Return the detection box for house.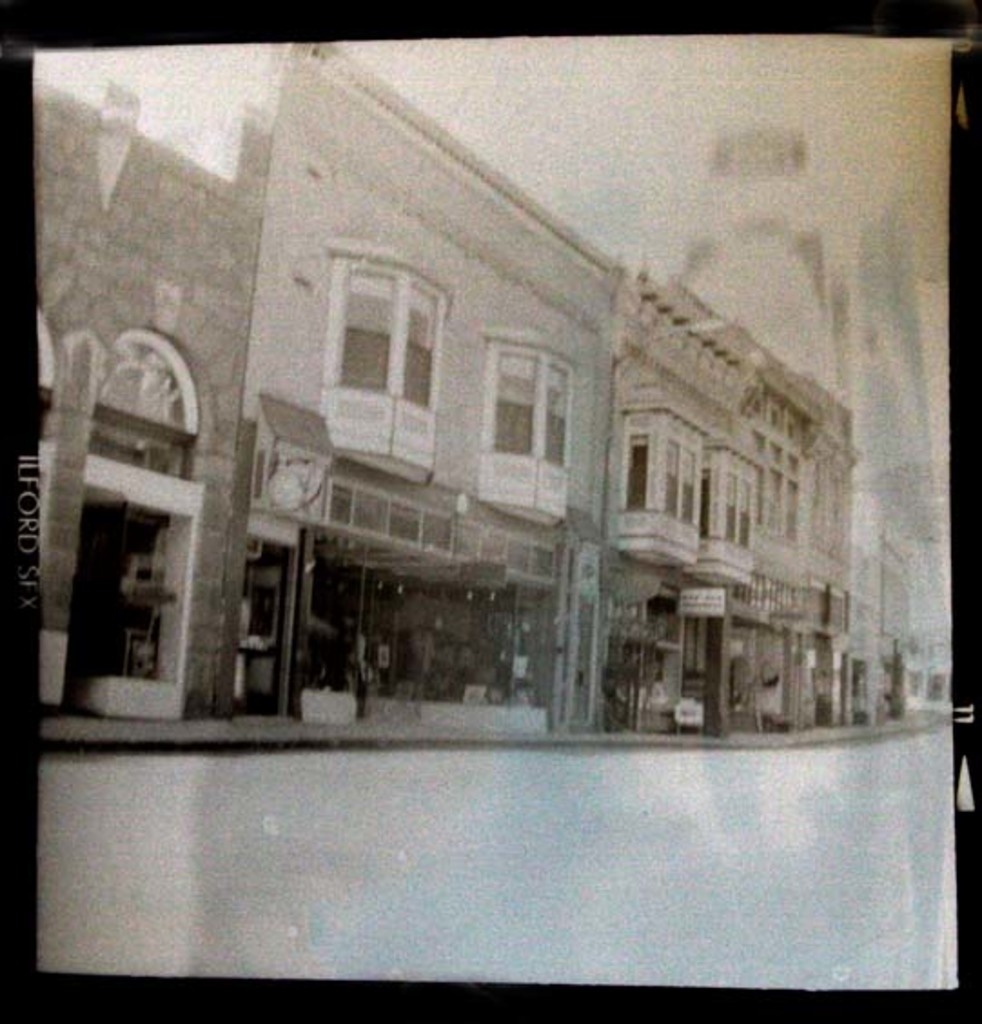
<region>693, 107, 955, 724</region>.
